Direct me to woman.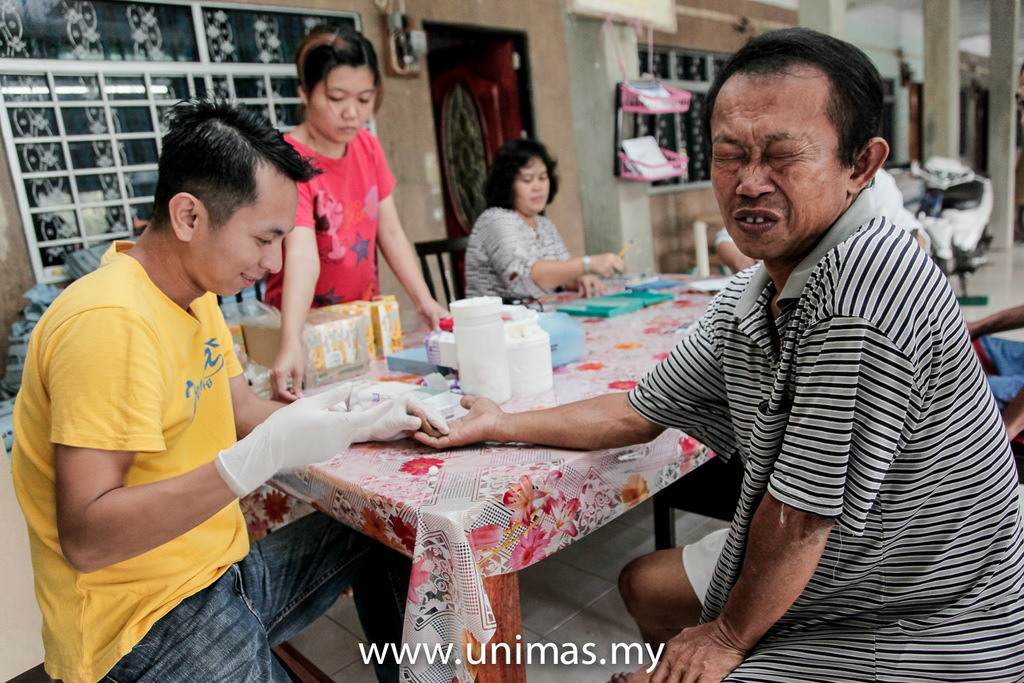
Direction: left=455, top=143, right=629, bottom=305.
